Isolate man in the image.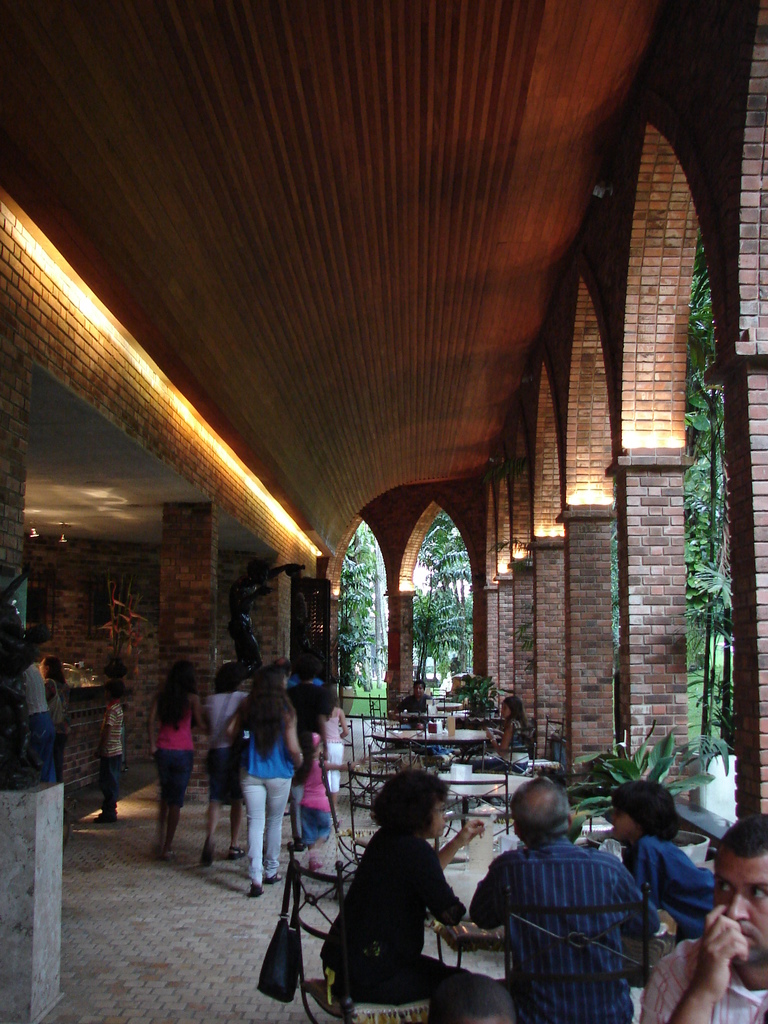
Isolated region: pyautogui.locateOnScreen(488, 783, 679, 1020).
